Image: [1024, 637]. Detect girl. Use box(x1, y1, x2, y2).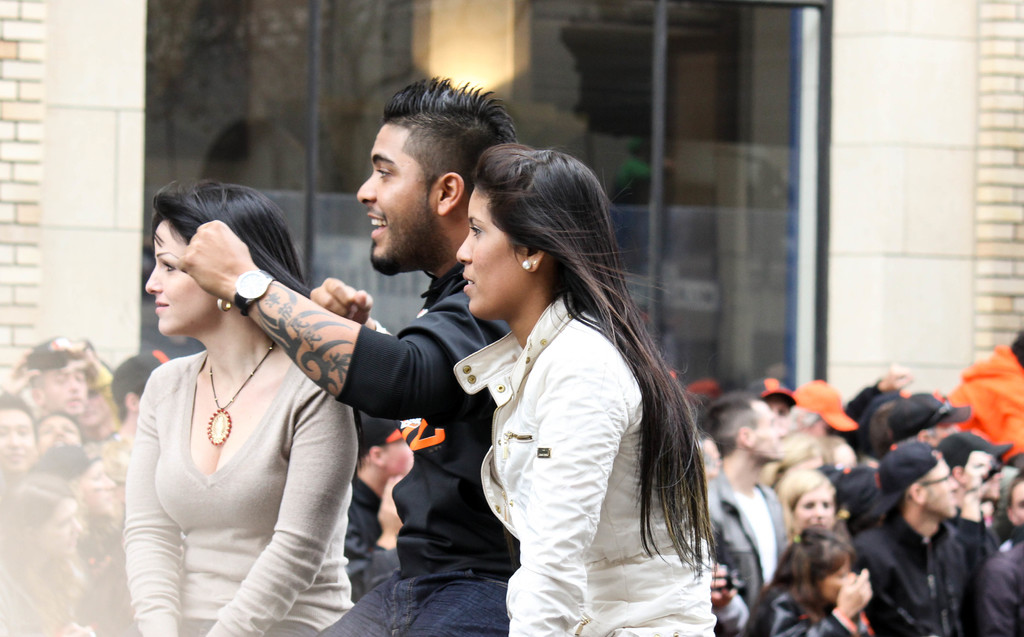
box(124, 183, 356, 635).
